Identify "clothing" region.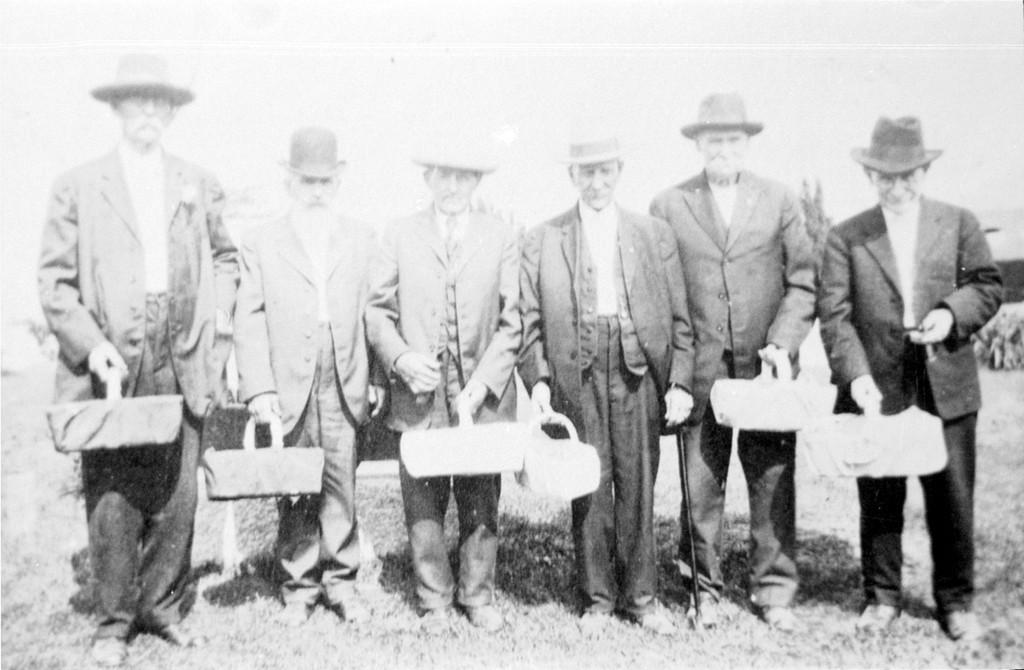
Region: bbox=[35, 132, 241, 639].
